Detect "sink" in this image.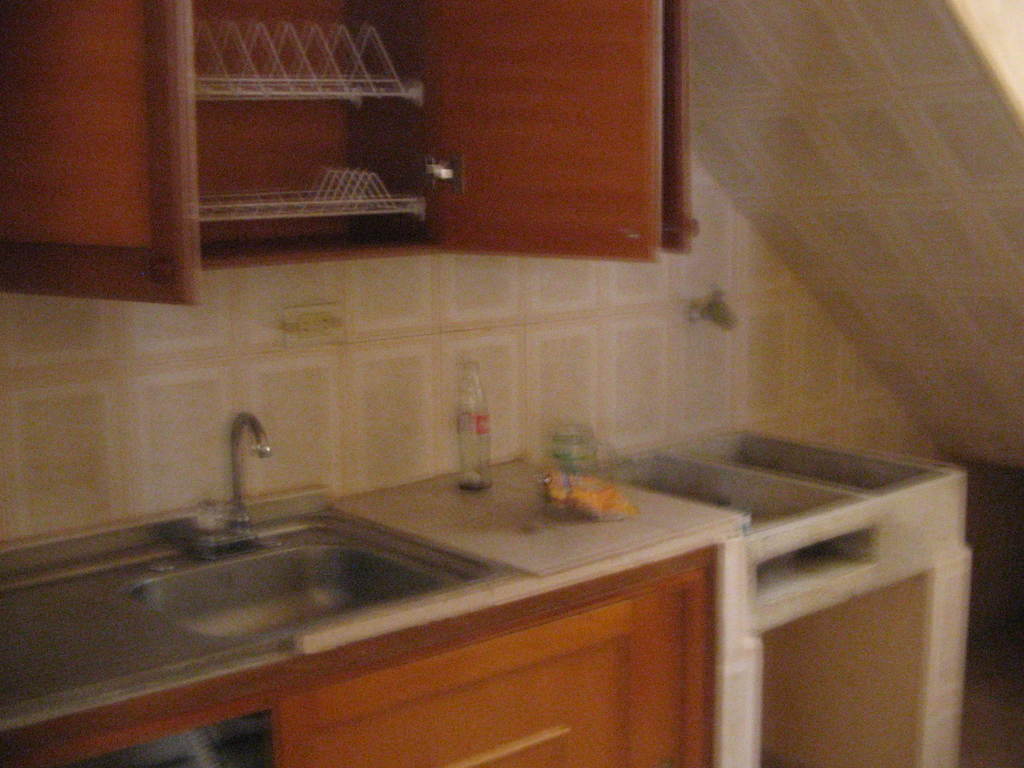
Detection: x1=0, y1=414, x2=536, y2=644.
